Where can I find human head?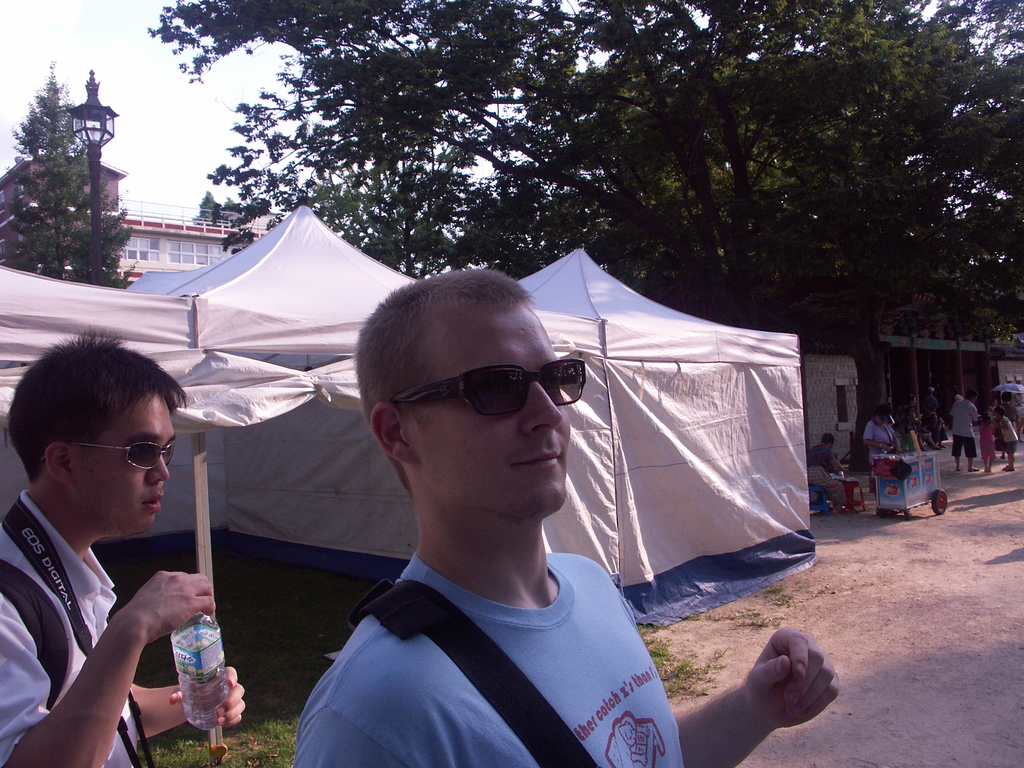
You can find it at box=[905, 397, 915, 410].
